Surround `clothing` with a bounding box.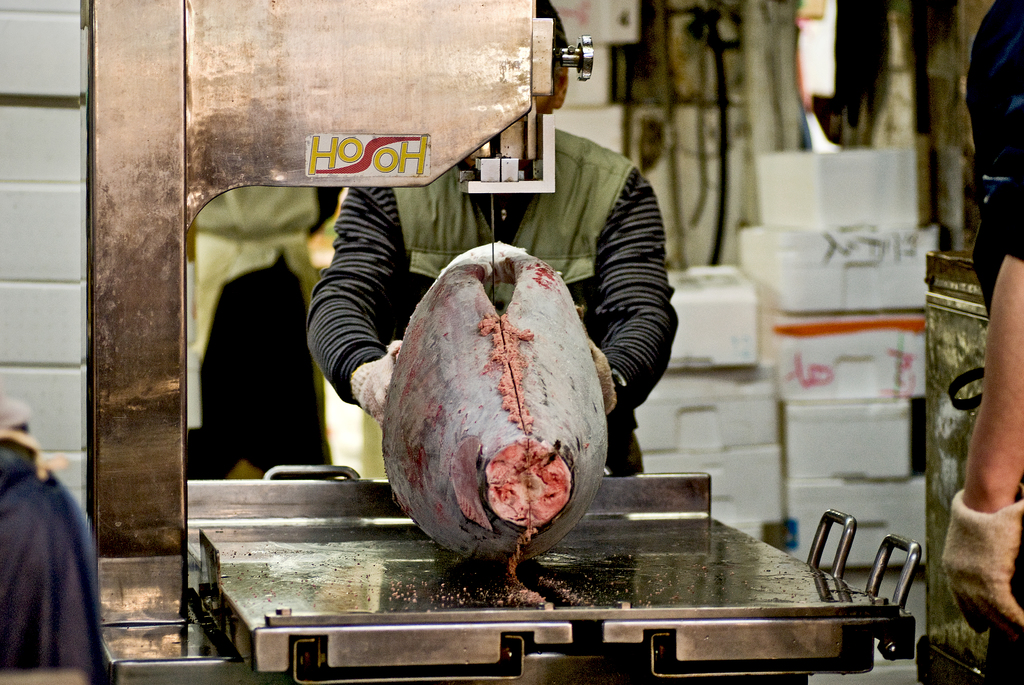
<region>306, 127, 683, 482</region>.
